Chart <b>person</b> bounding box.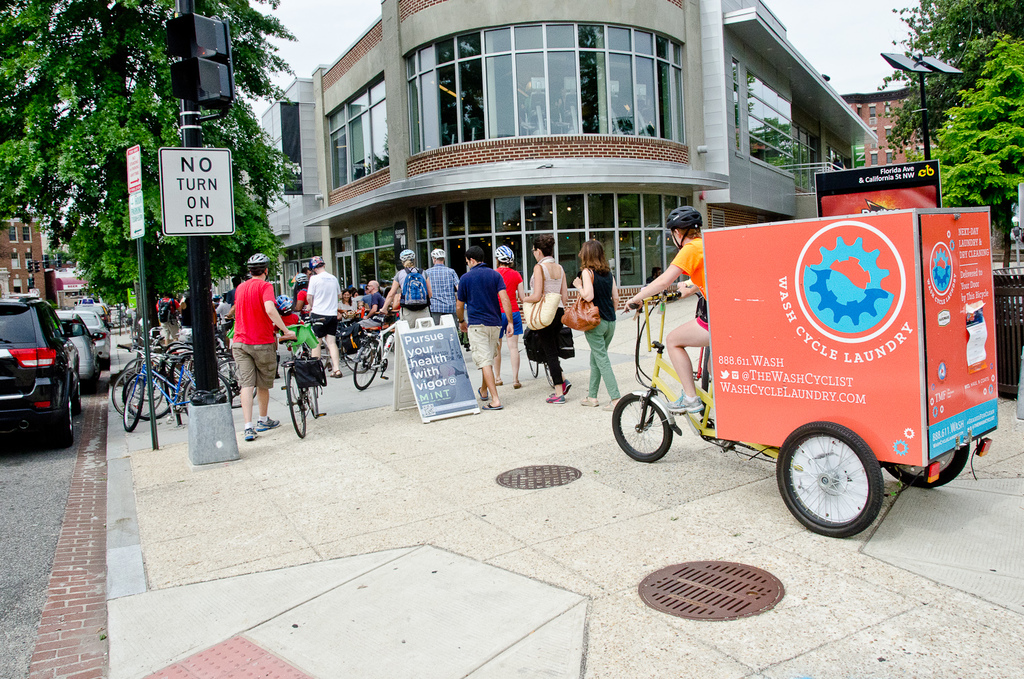
Charted: region(349, 282, 403, 339).
